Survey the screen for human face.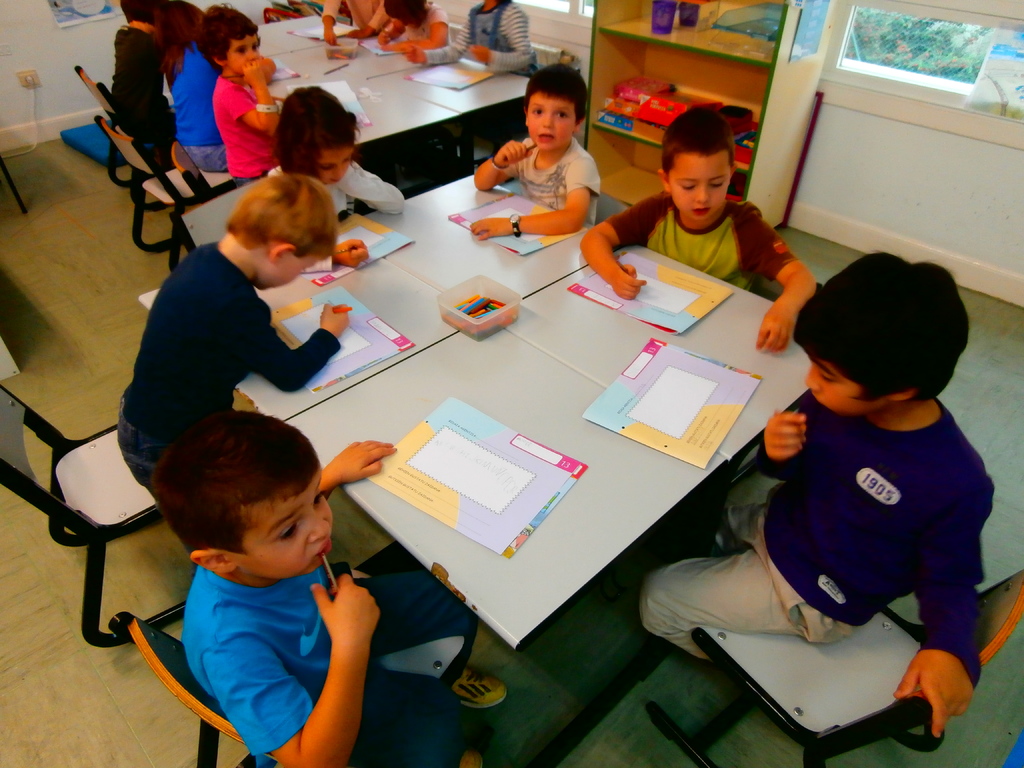
Survey found: detection(527, 97, 577, 152).
